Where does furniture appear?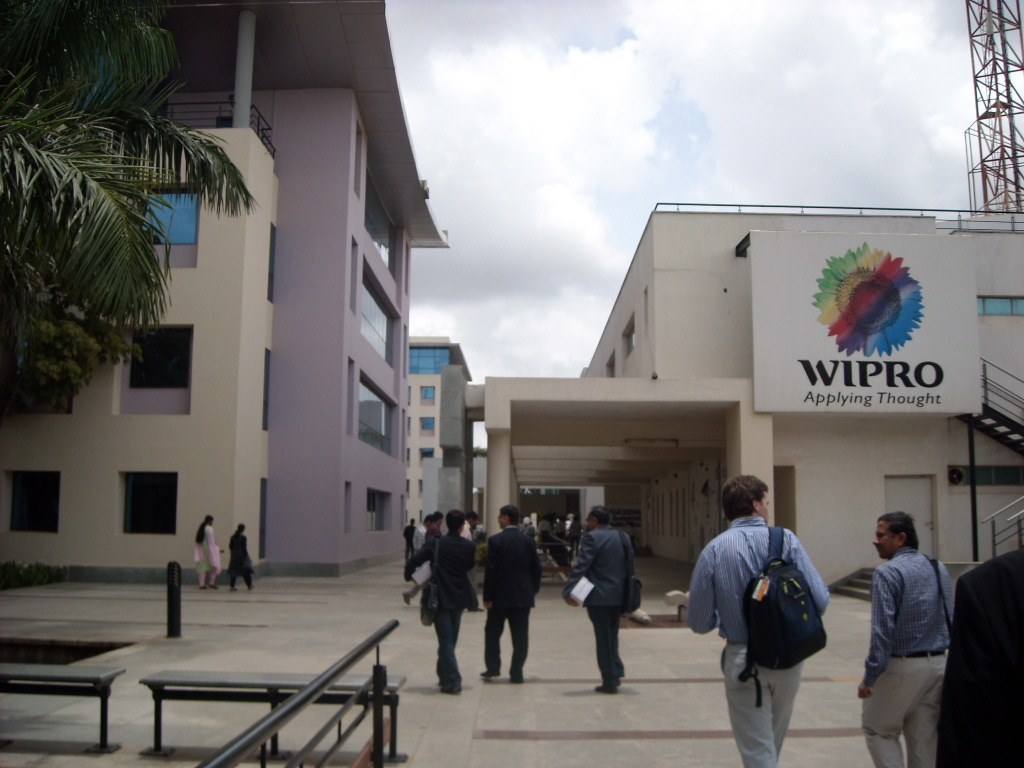
Appears at crop(0, 664, 127, 754).
